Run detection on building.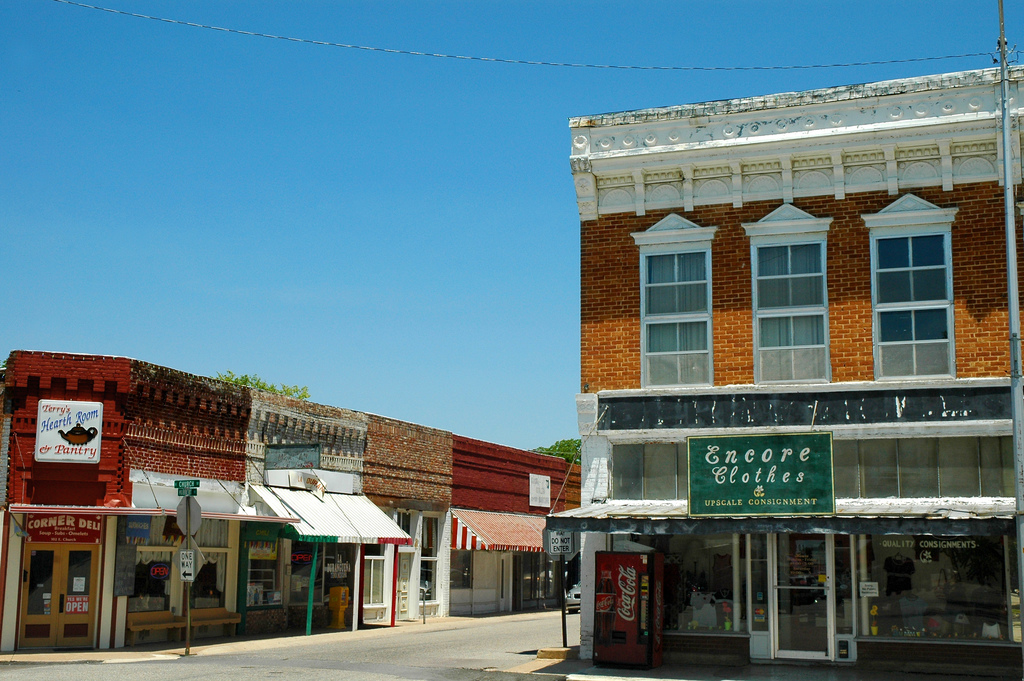
Result: 543 63 1023 677.
